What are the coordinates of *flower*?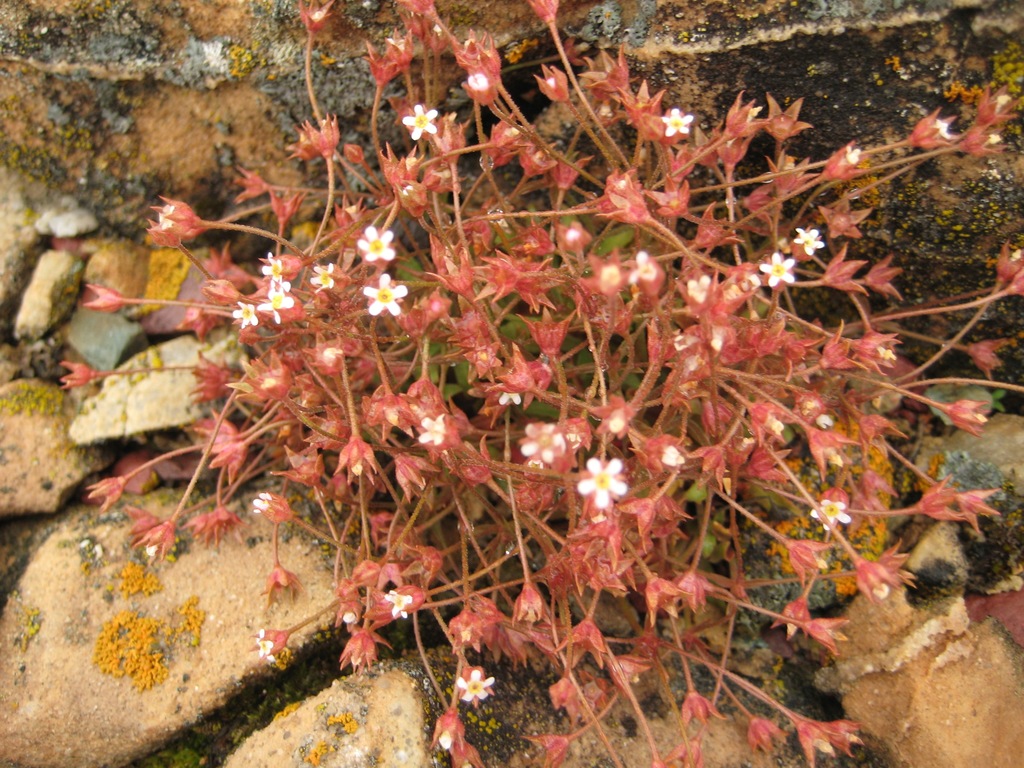
388, 588, 419, 622.
